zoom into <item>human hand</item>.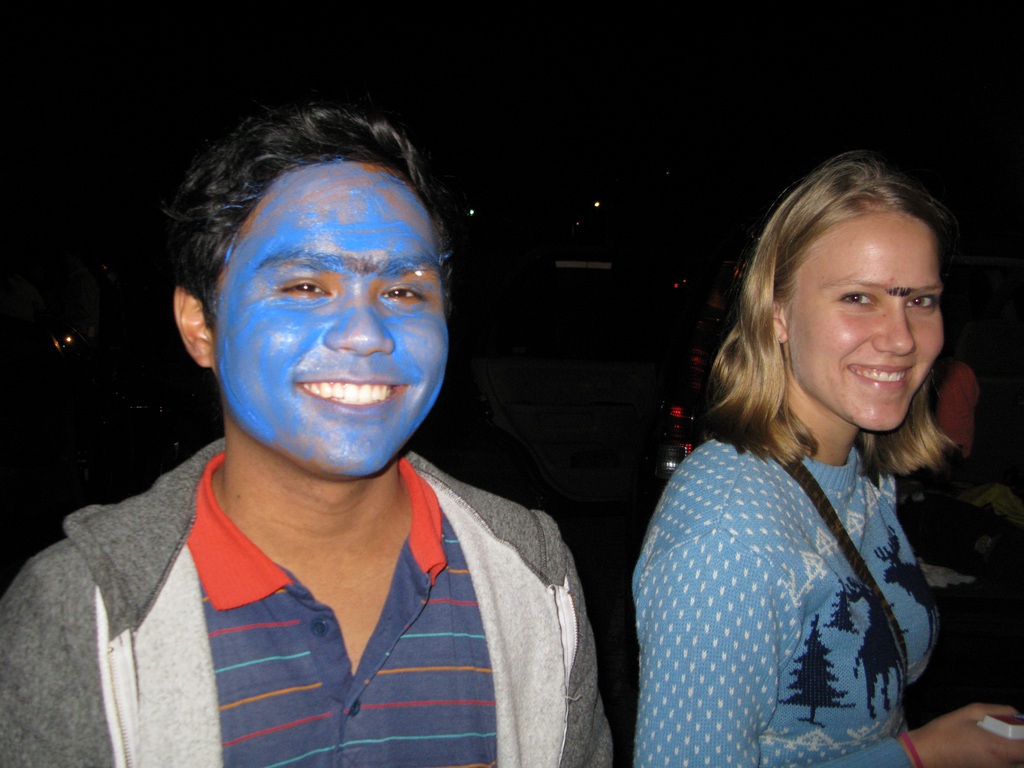
Zoom target: 924/700/1023/765.
